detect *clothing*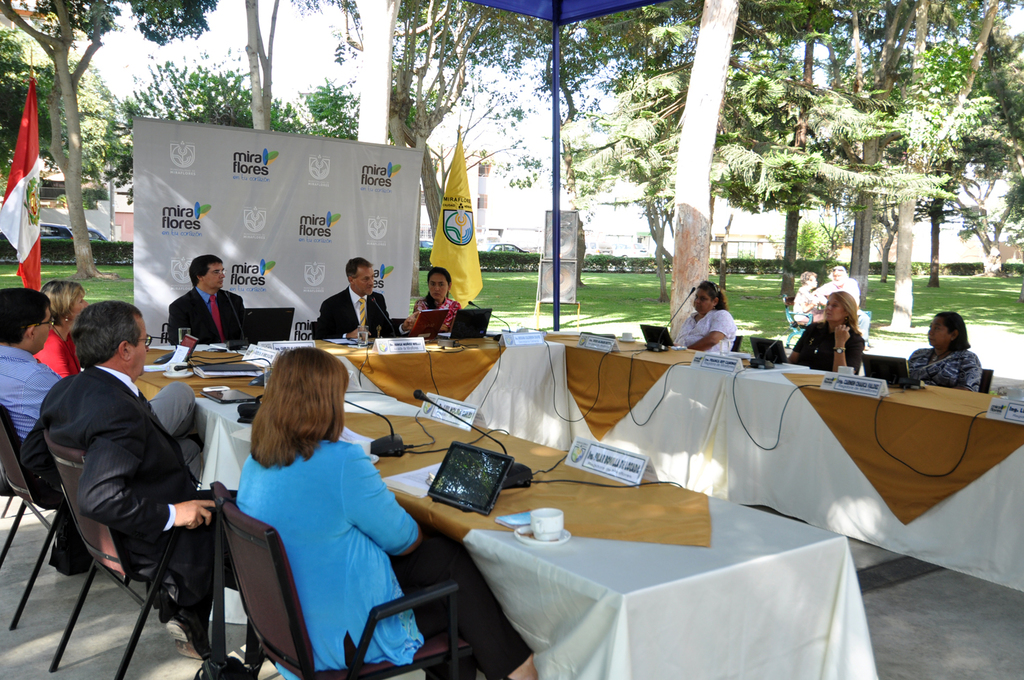
21,364,225,655
